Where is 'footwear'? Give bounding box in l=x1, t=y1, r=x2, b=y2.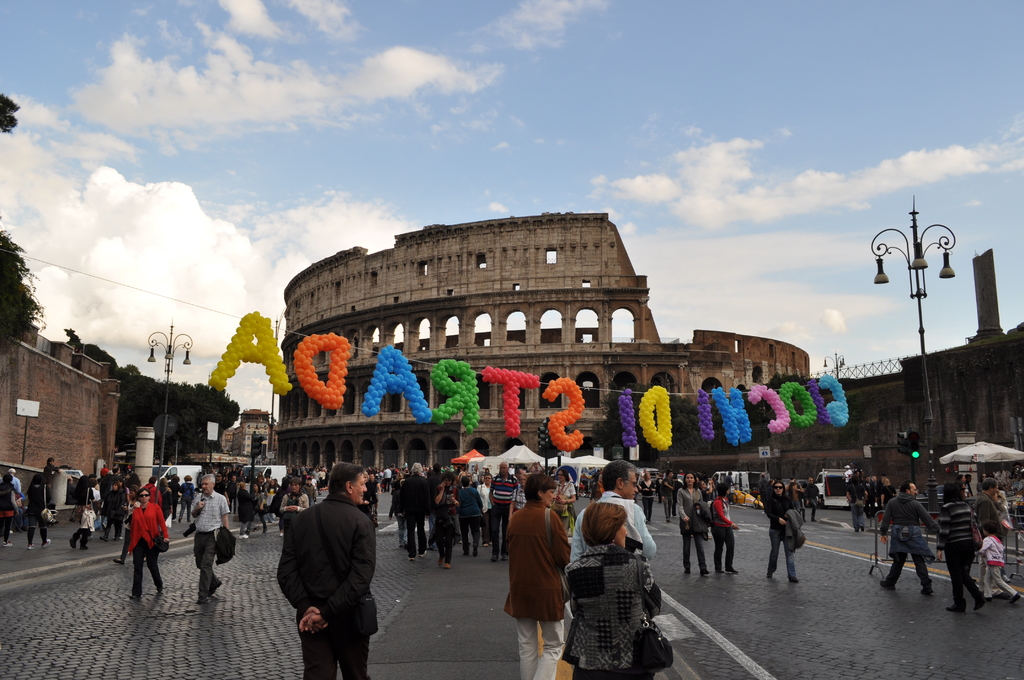
l=881, t=581, r=896, b=590.
